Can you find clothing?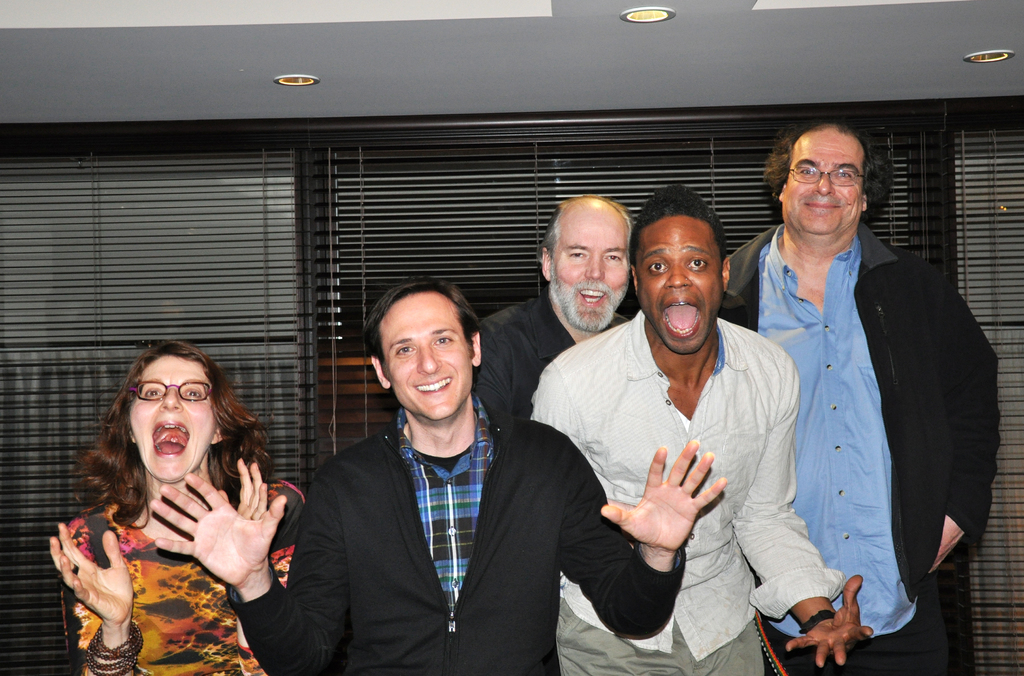
Yes, bounding box: locate(471, 291, 634, 424).
